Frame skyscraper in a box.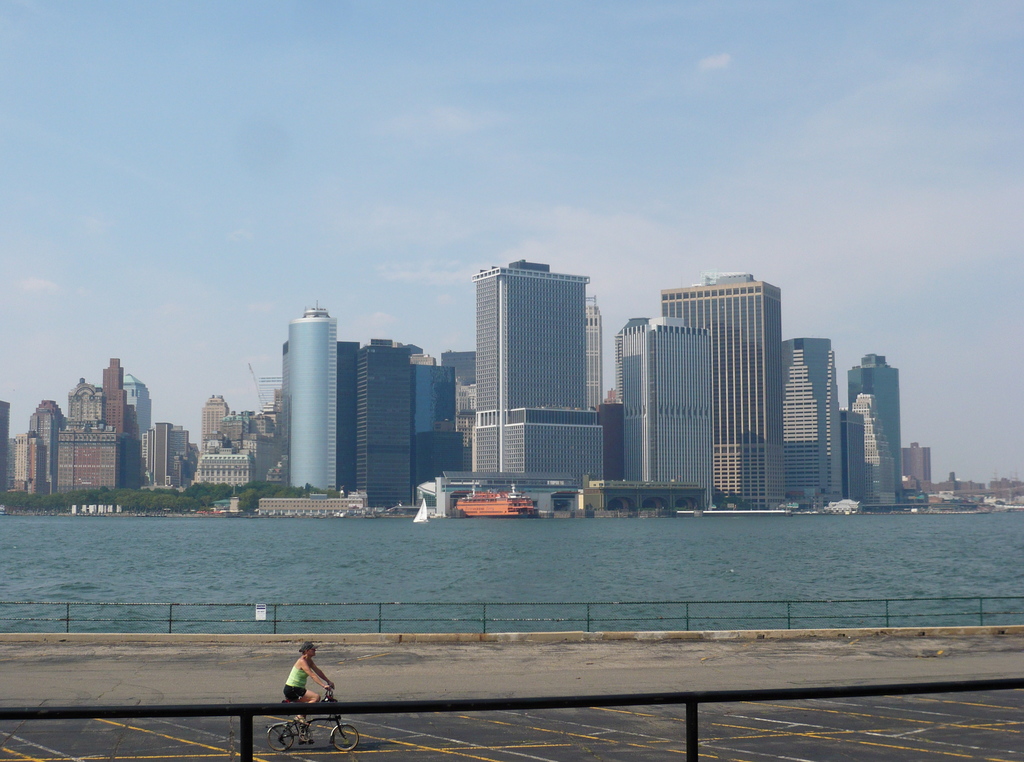
left=641, top=271, right=793, bottom=514.
